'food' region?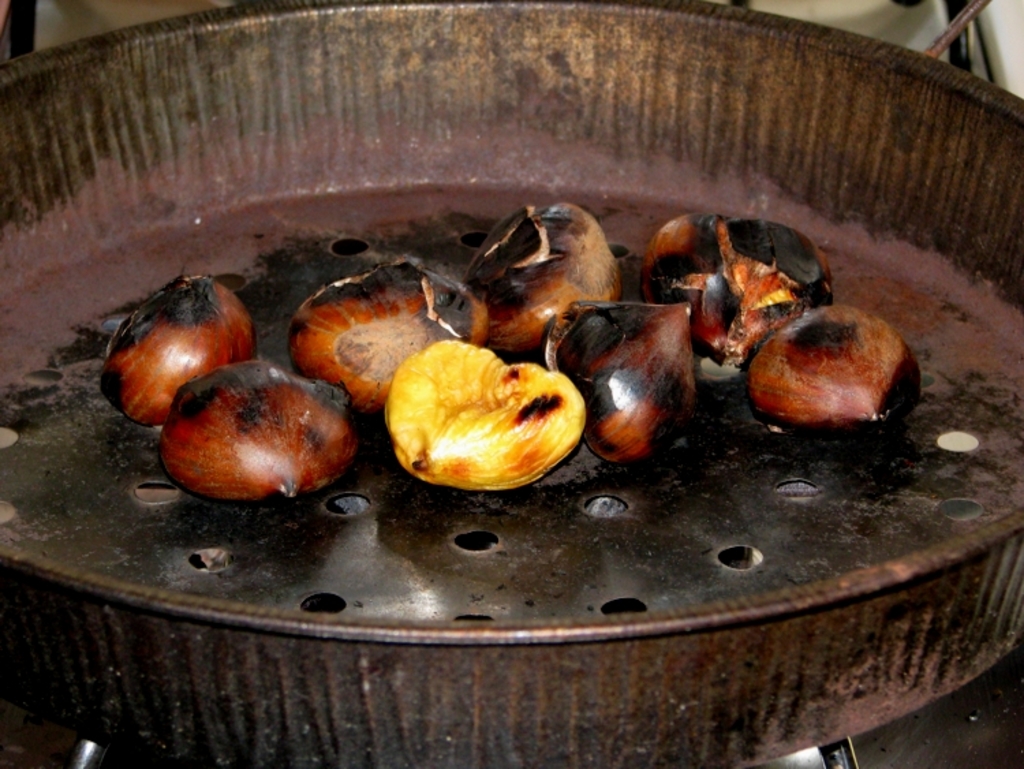
Rect(392, 339, 587, 494)
